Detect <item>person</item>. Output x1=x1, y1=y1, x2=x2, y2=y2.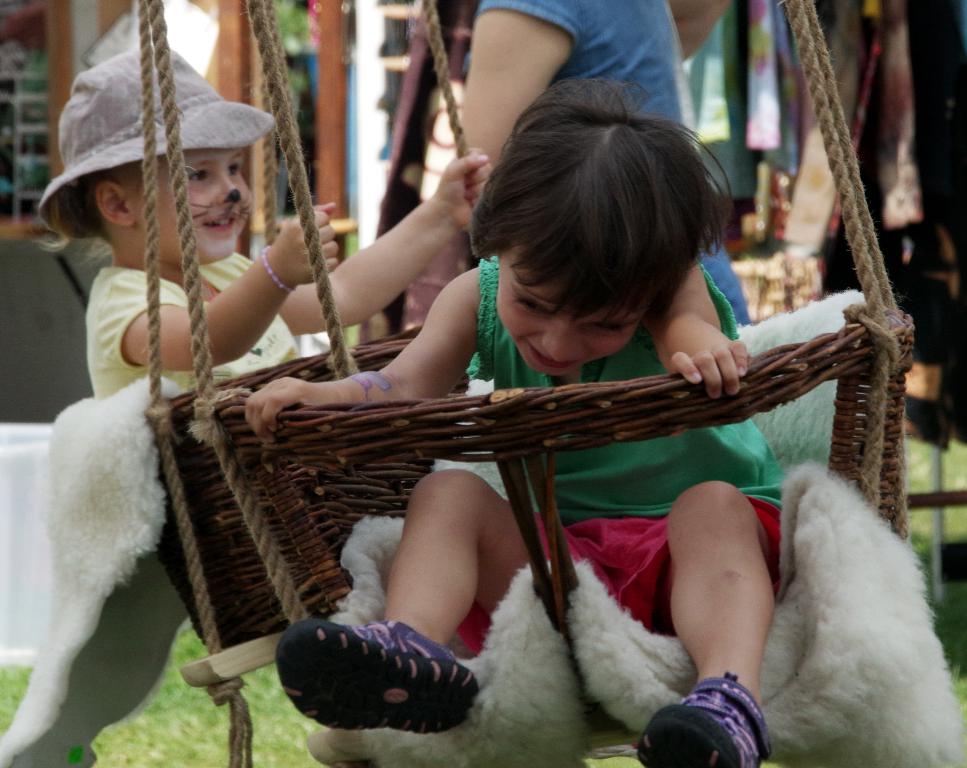
x1=159, y1=90, x2=860, y2=718.
